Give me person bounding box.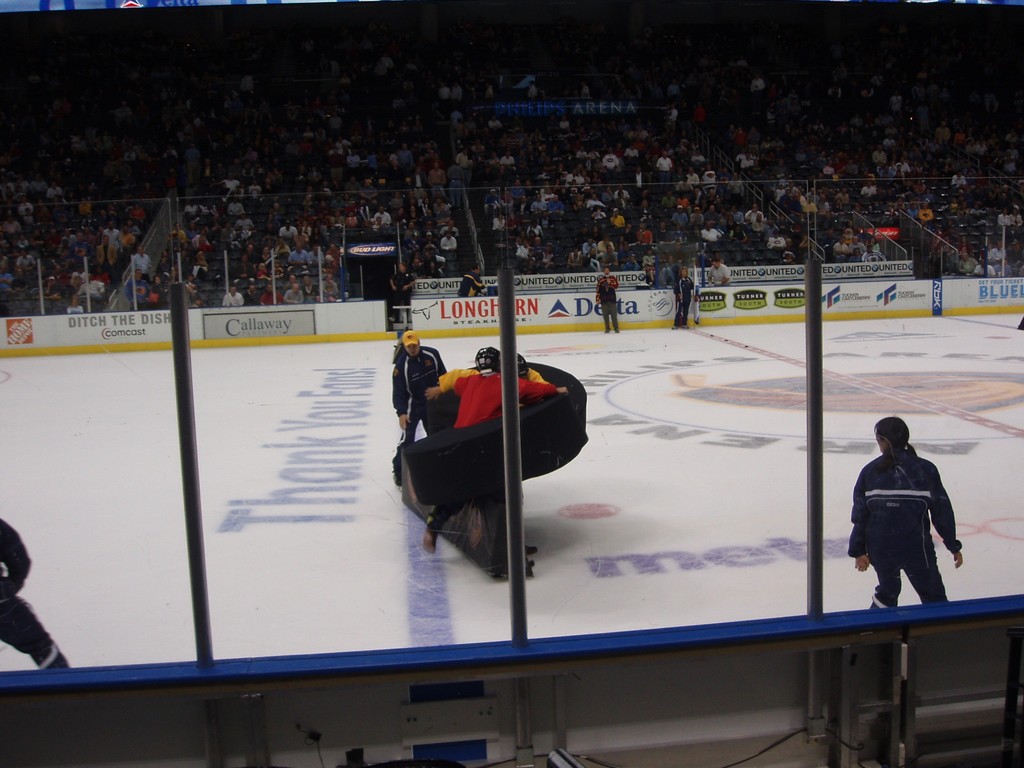
Rect(439, 230, 459, 262).
